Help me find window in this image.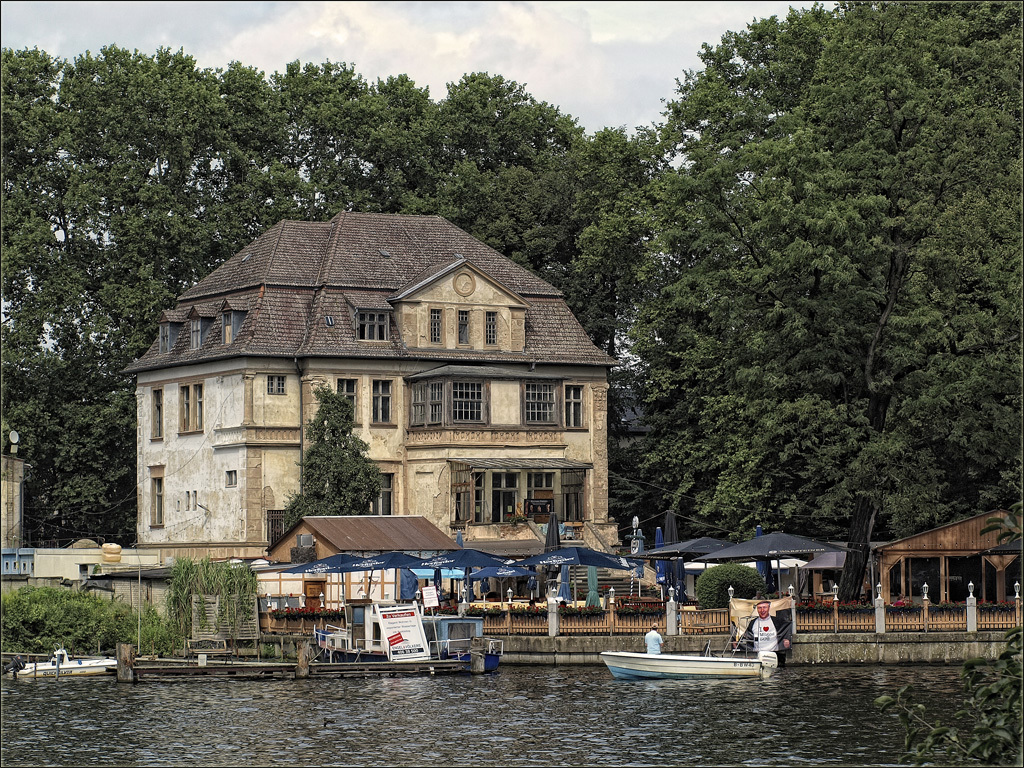
Found it: bbox=(529, 470, 557, 521).
